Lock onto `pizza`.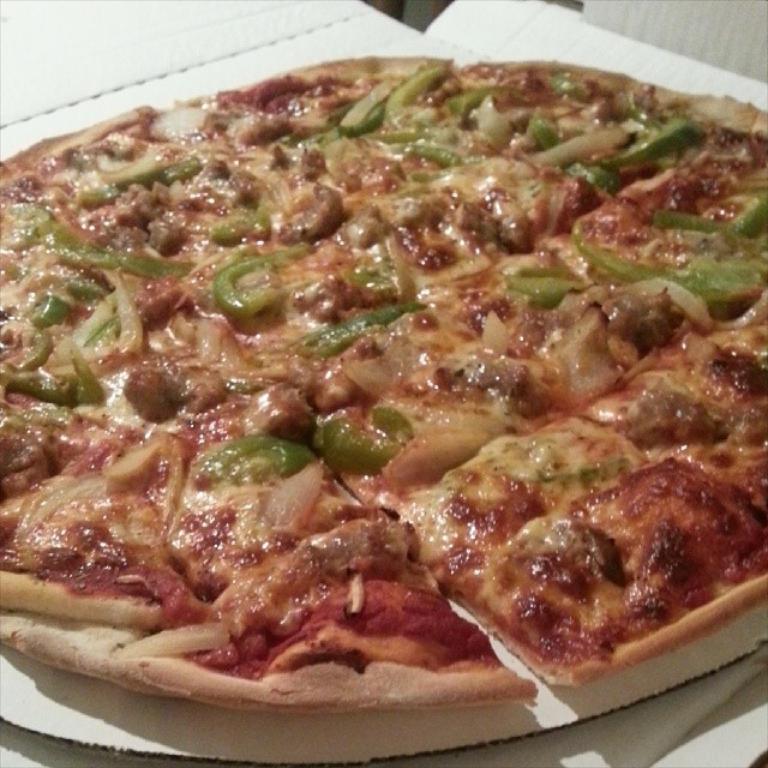
Locked: pyautogui.locateOnScreen(0, 61, 767, 712).
